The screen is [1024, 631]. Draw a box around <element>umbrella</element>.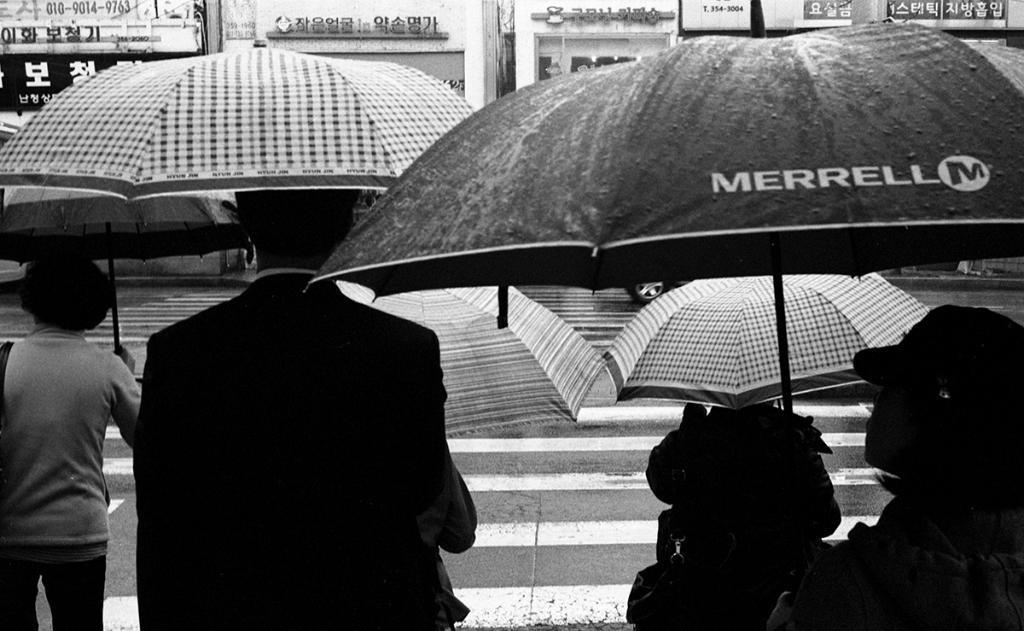
rect(601, 273, 926, 412).
